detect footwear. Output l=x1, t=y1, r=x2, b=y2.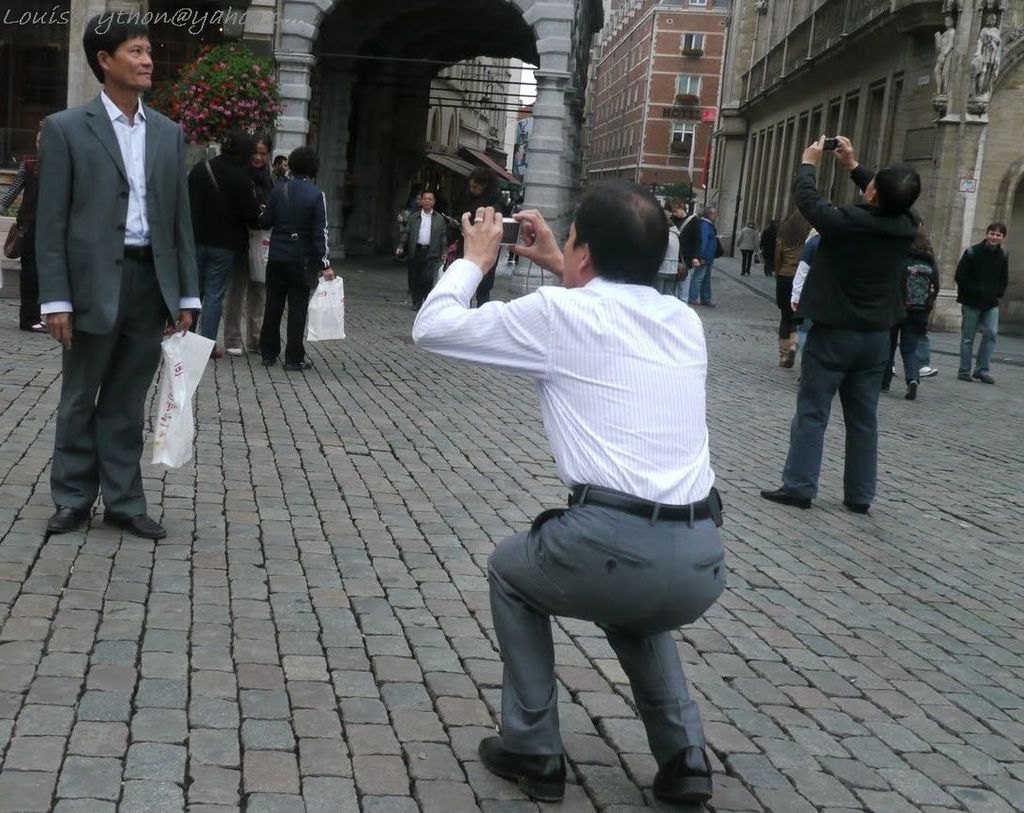
l=45, t=507, r=88, b=528.
